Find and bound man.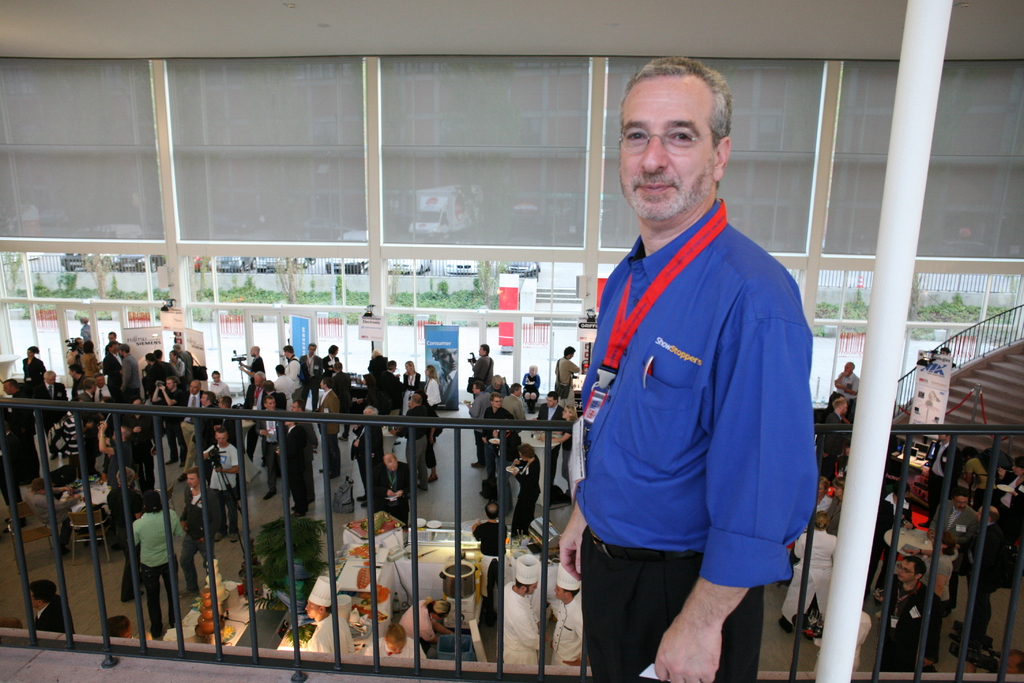
Bound: crop(247, 395, 285, 507).
